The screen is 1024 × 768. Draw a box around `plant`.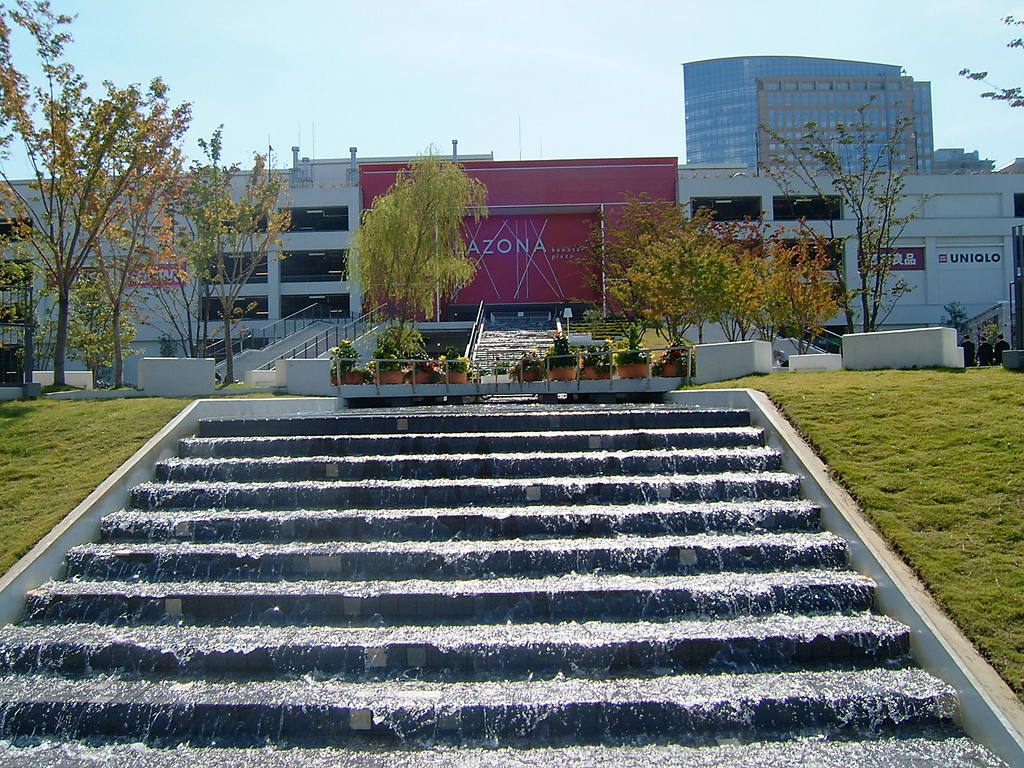
<bbox>377, 319, 427, 358</bbox>.
